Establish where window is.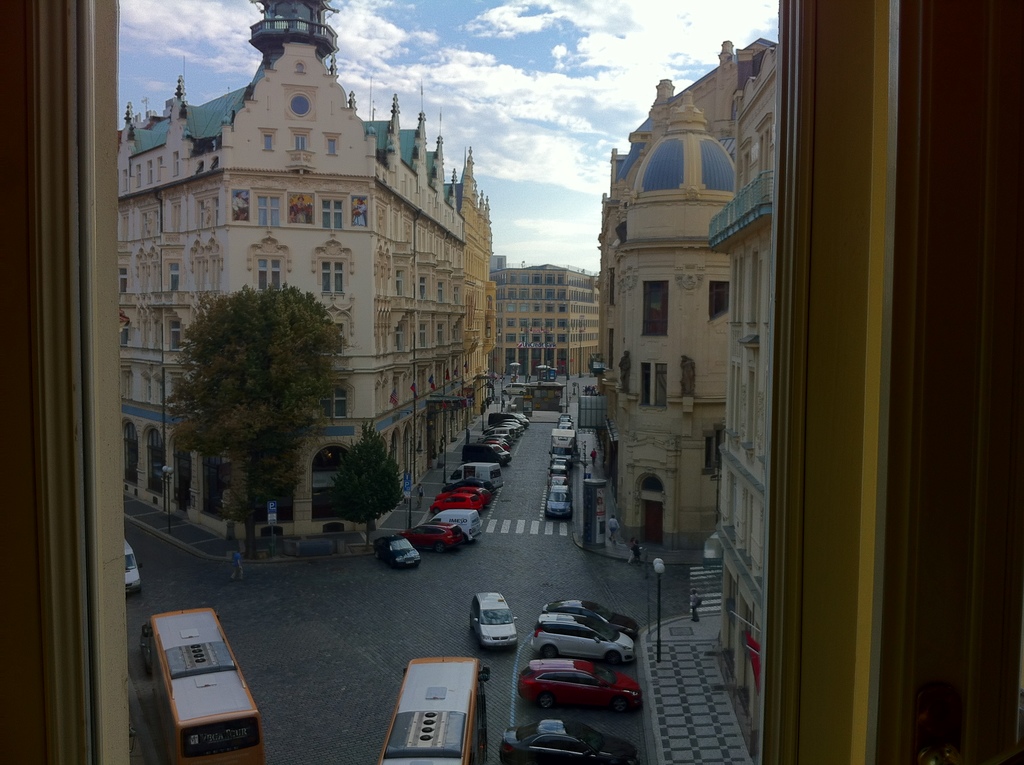
Established at 392,271,406,296.
